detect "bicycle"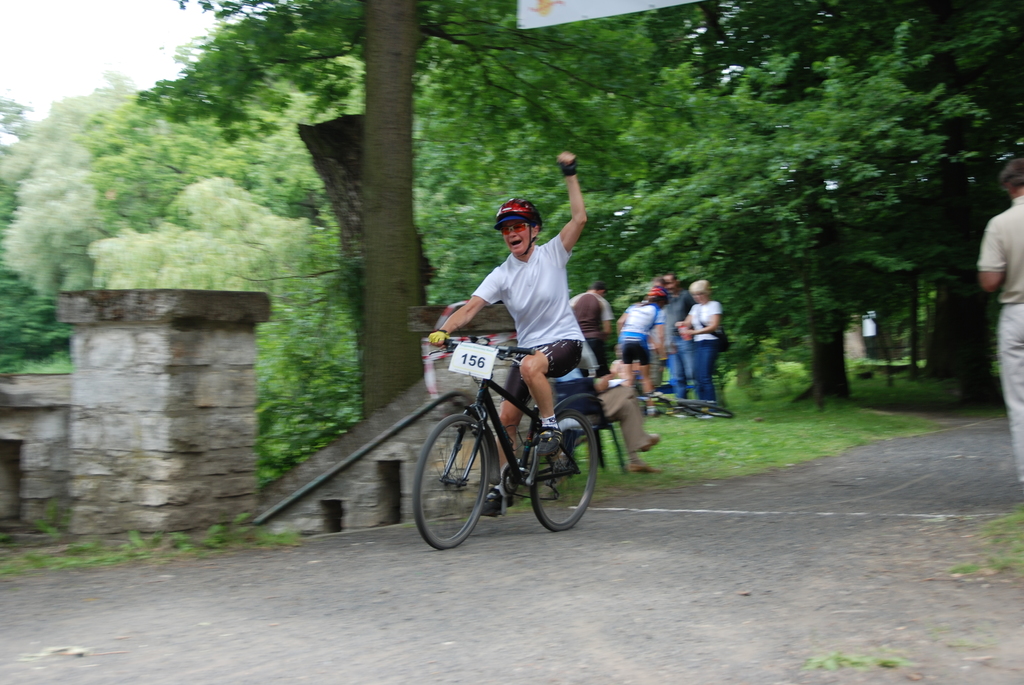
box(404, 329, 612, 547)
